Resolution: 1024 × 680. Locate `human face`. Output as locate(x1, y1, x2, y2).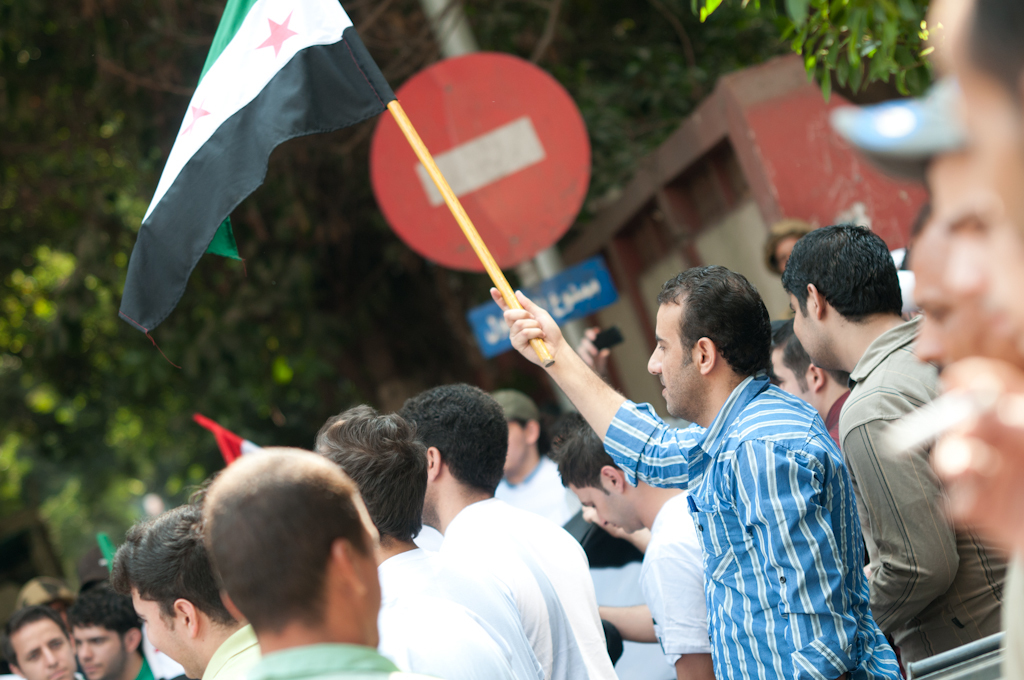
locate(503, 421, 530, 478).
